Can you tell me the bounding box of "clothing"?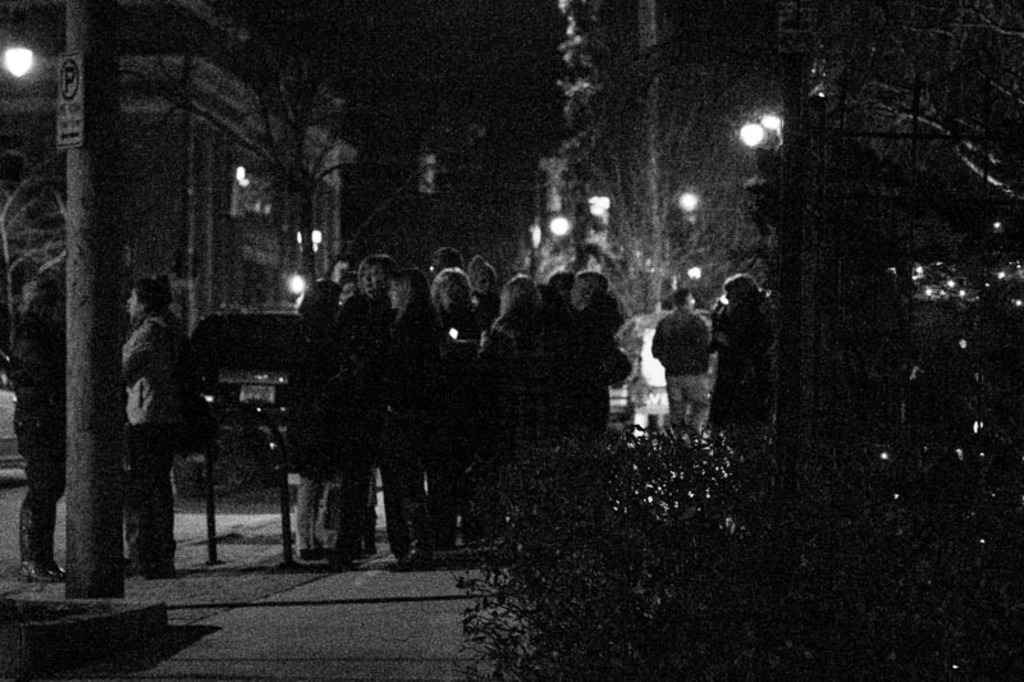
{"x1": 657, "y1": 308, "x2": 699, "y2": 426}.
